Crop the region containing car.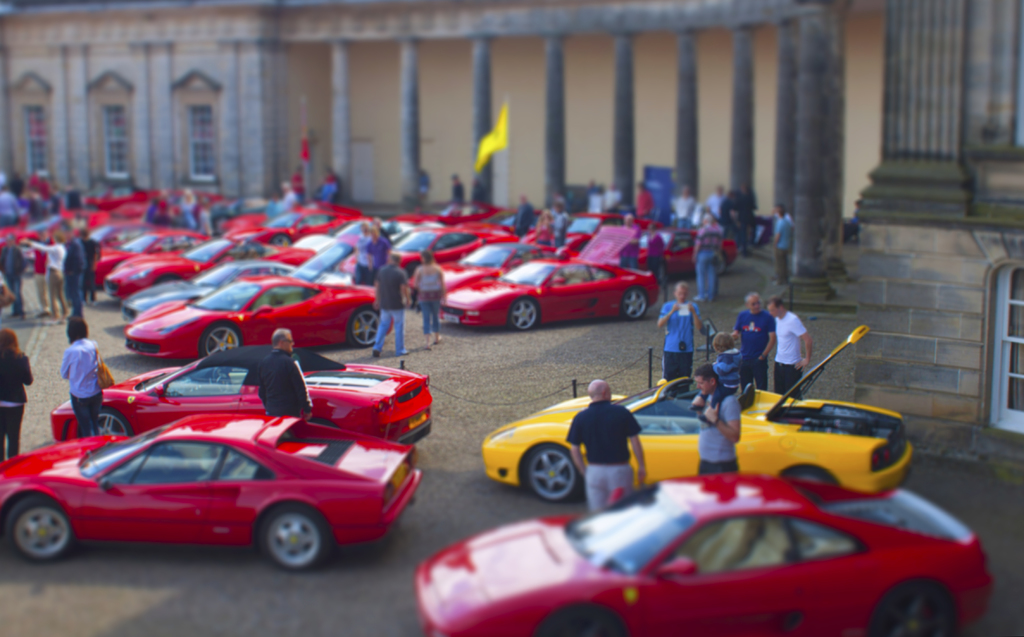
Crop region: bbox=(8, 377, 419, 579).
